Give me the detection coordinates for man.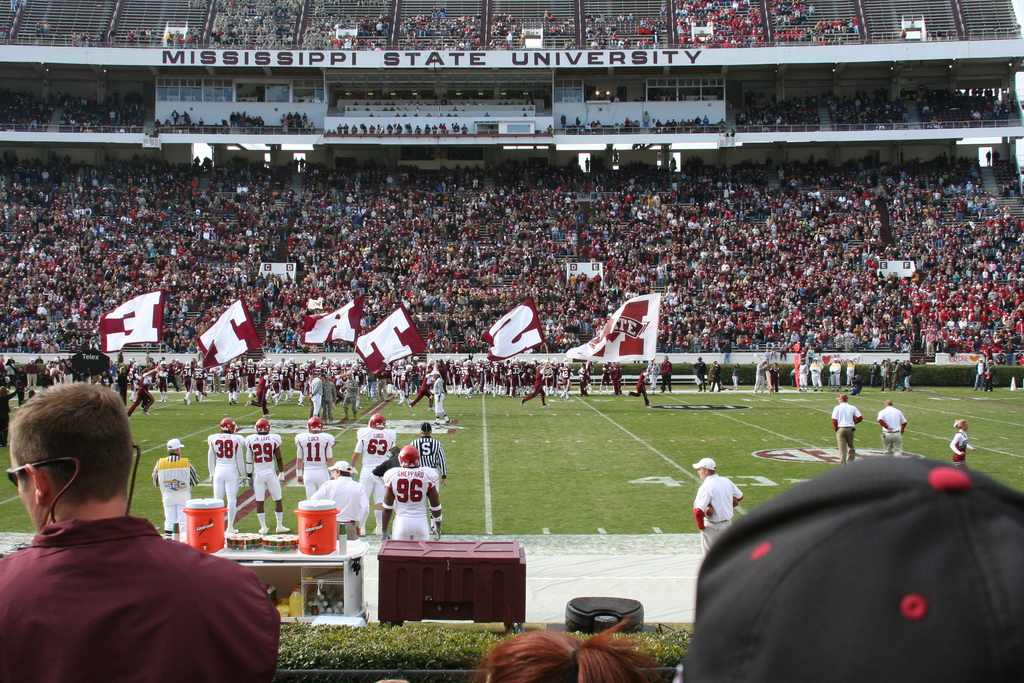
l=250, t=416, r=286, b=534.
